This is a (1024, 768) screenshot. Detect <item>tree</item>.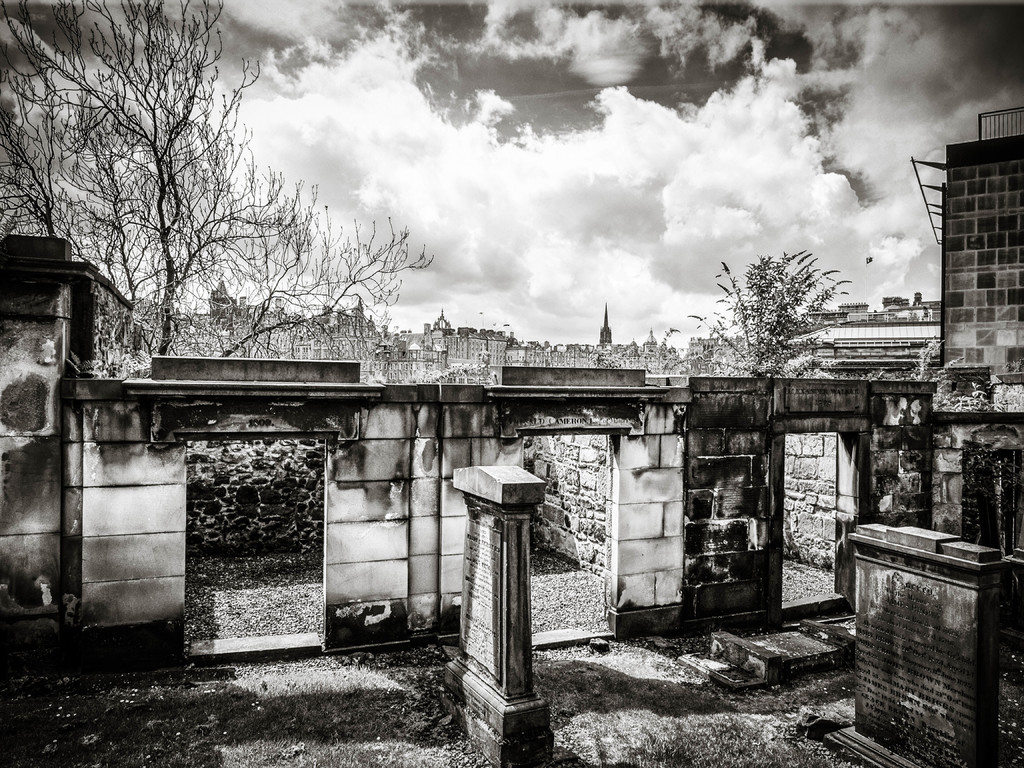
select_region(0, 0, 307, 354).
